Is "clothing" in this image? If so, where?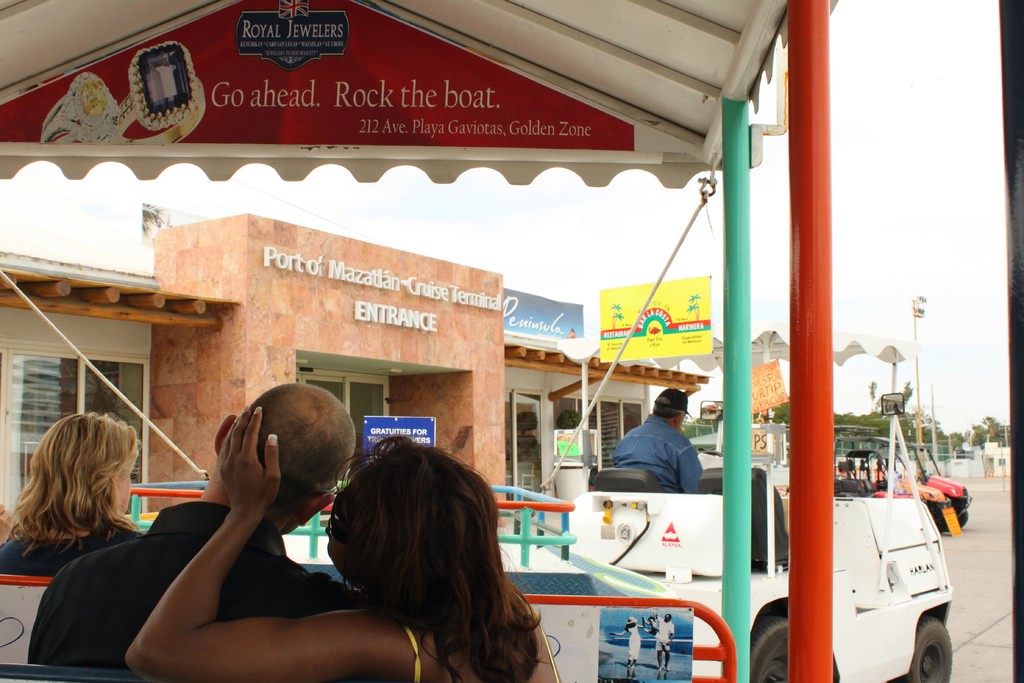
Yes, at 25, 504, 375, 669.
